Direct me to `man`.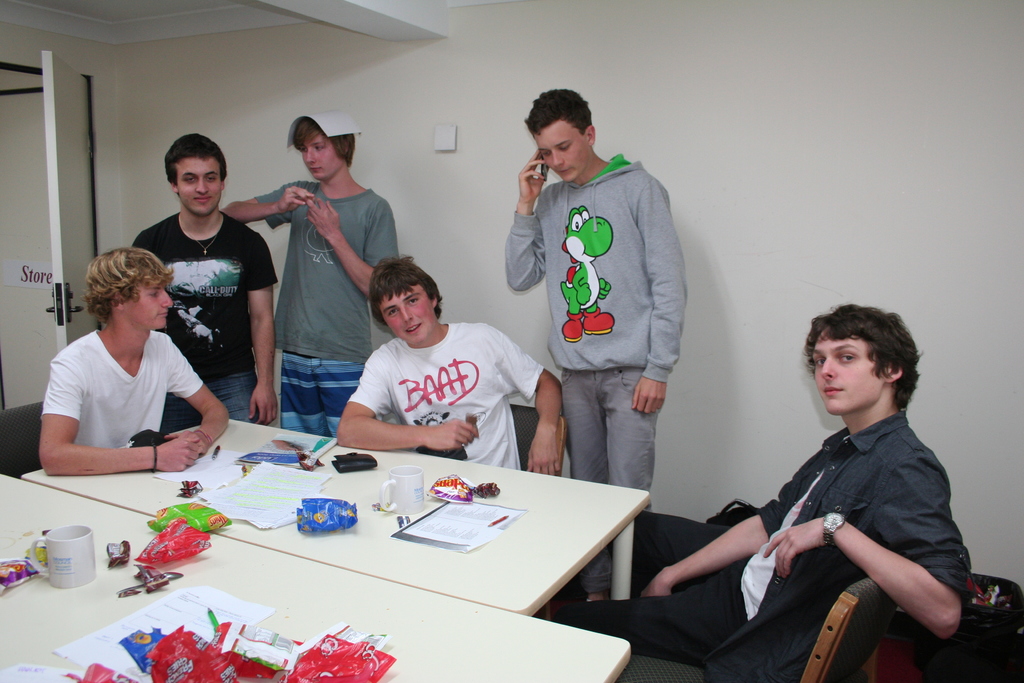
Direction: <bbox>144, 133, 292, 425</bbox>.
